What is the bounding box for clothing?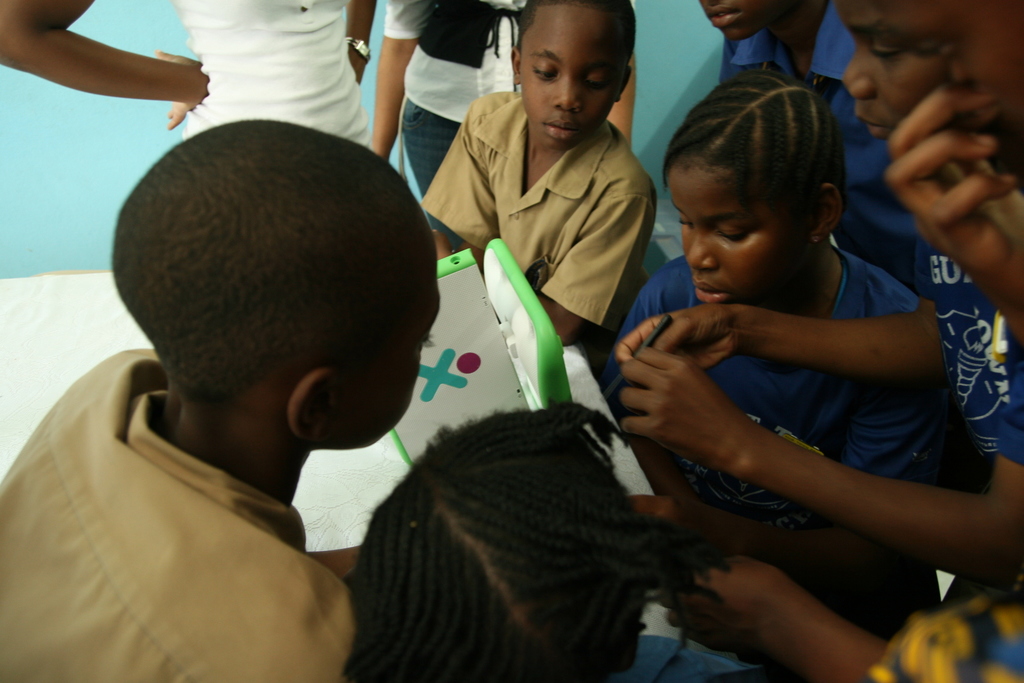
select_region(914, 242, 1023, 480).
